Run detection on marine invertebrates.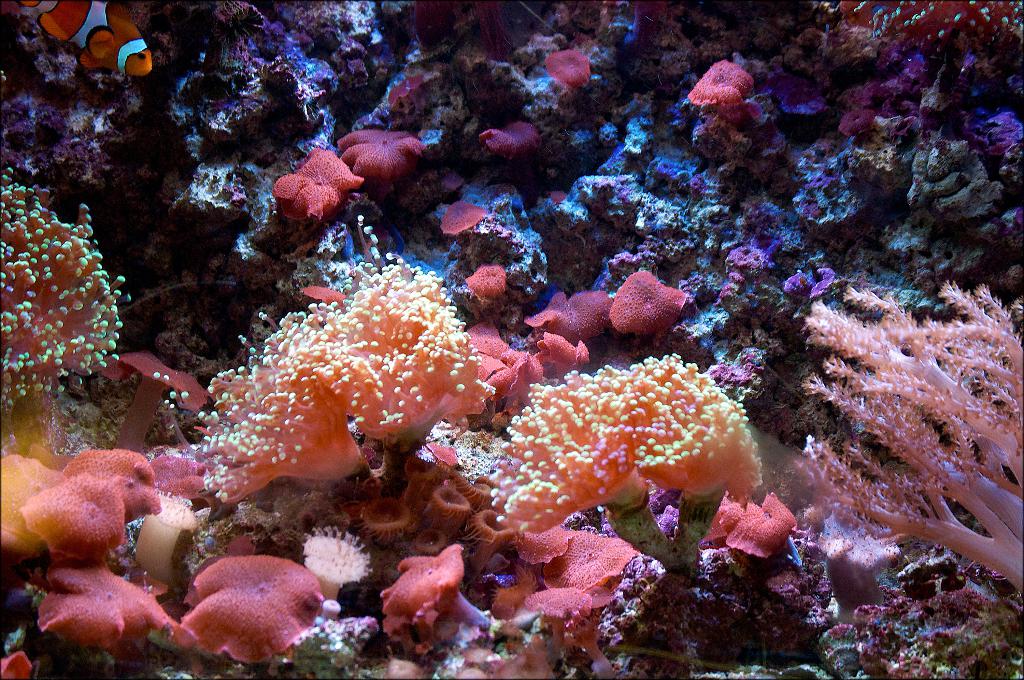
Result: [526, 325, 596, 373].
